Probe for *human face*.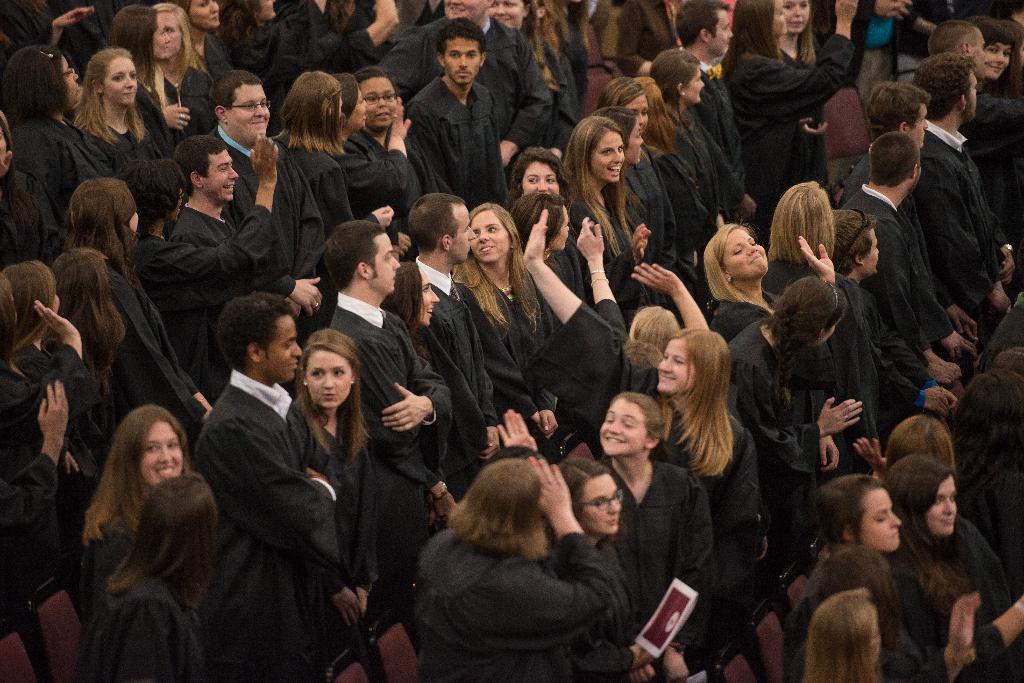
Probe result: [191, 0, 217, 25].
